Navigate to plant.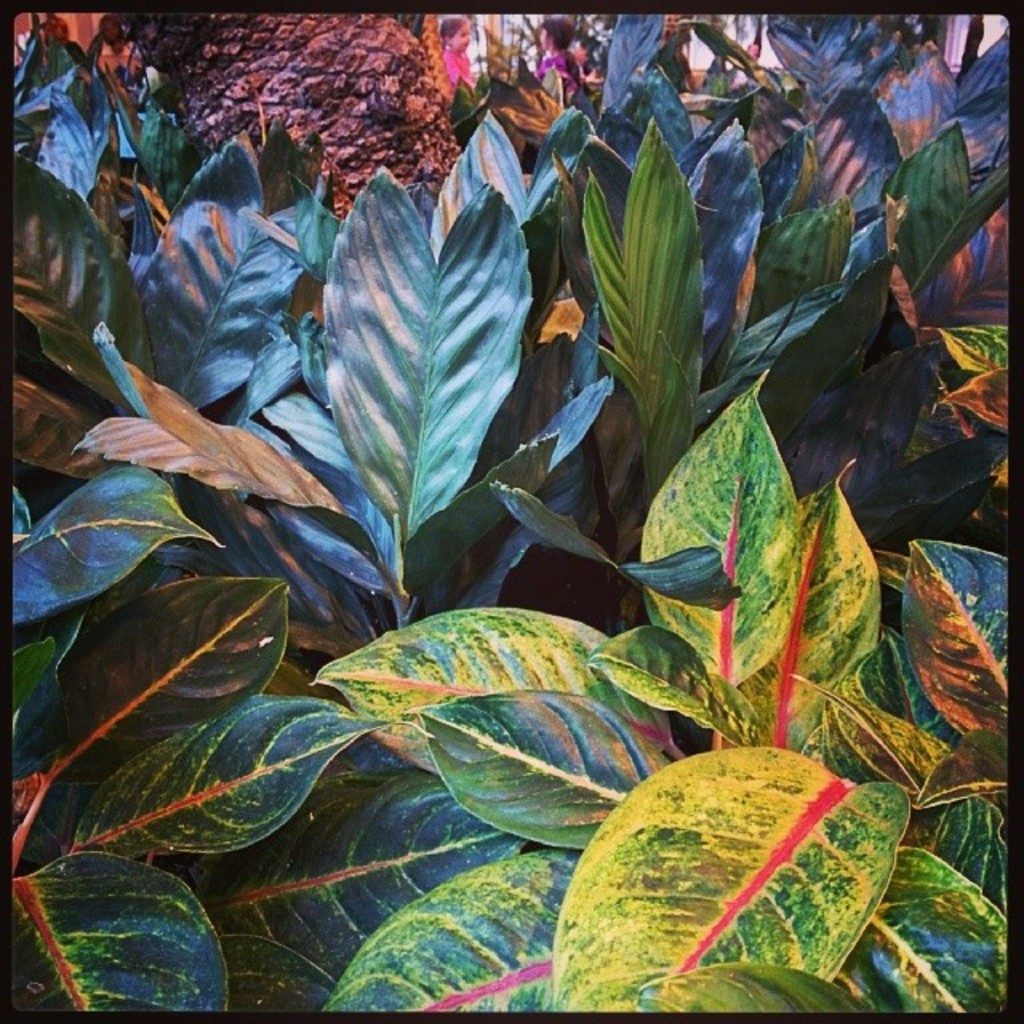
Navigation target: Rect(77, 69, 638, 664).
